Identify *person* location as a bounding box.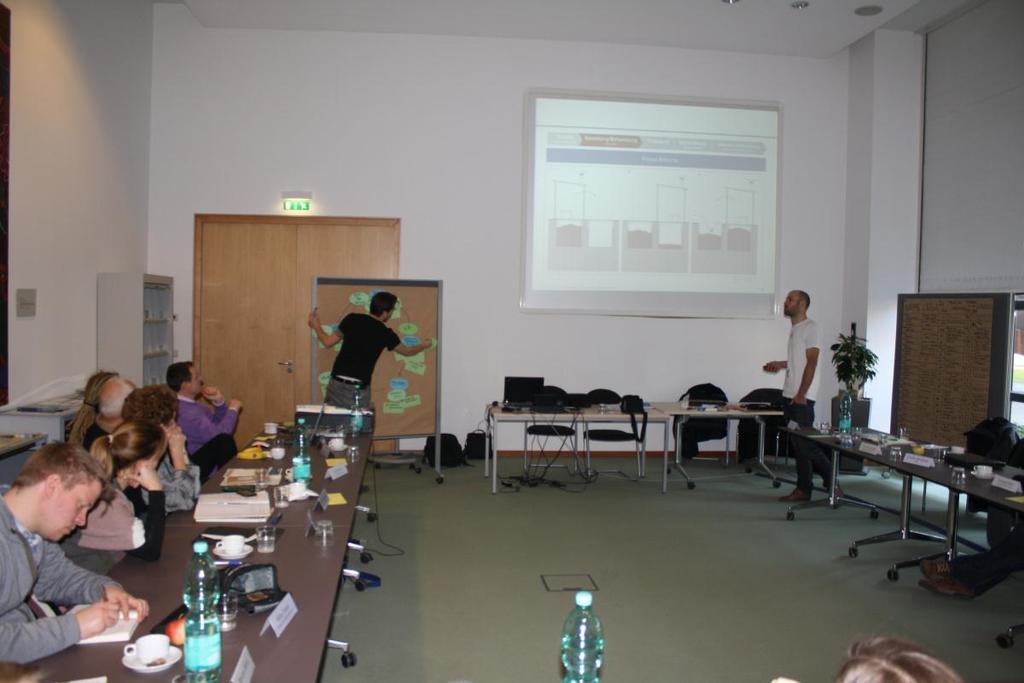
[766, 286, 836, 505].
